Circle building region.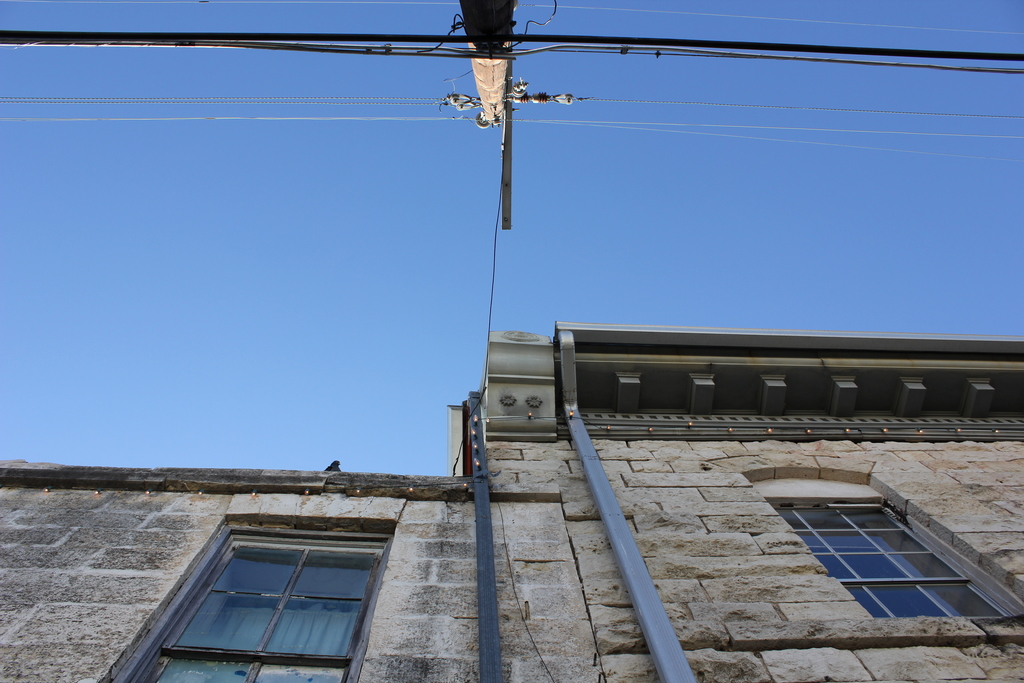
Region: BBox(0, 320, 1023, 682).
